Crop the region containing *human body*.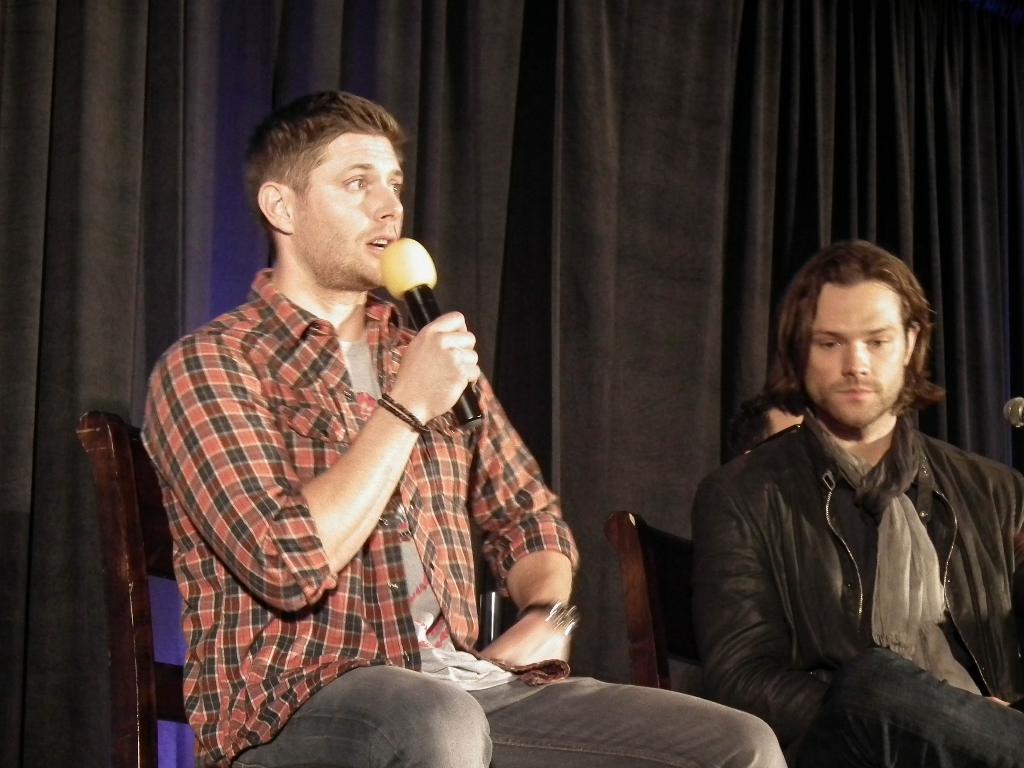
Crop region: rect(140, 83, 790, 767).
